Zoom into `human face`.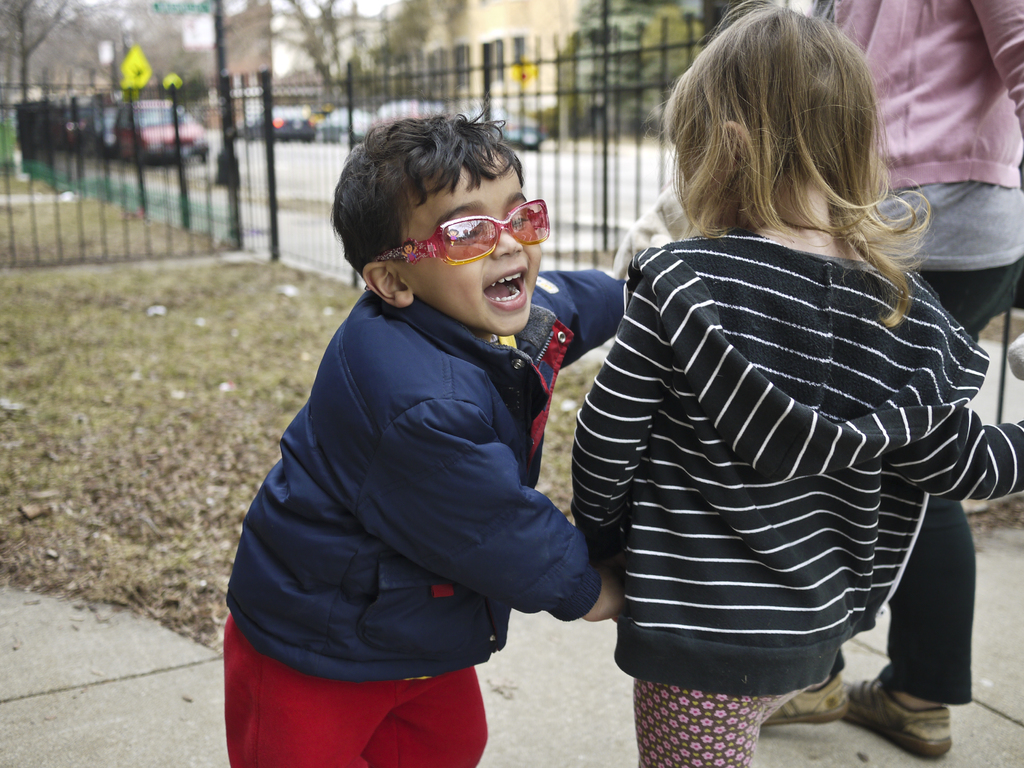
Zoom target: (420, 173, 532, 331).
